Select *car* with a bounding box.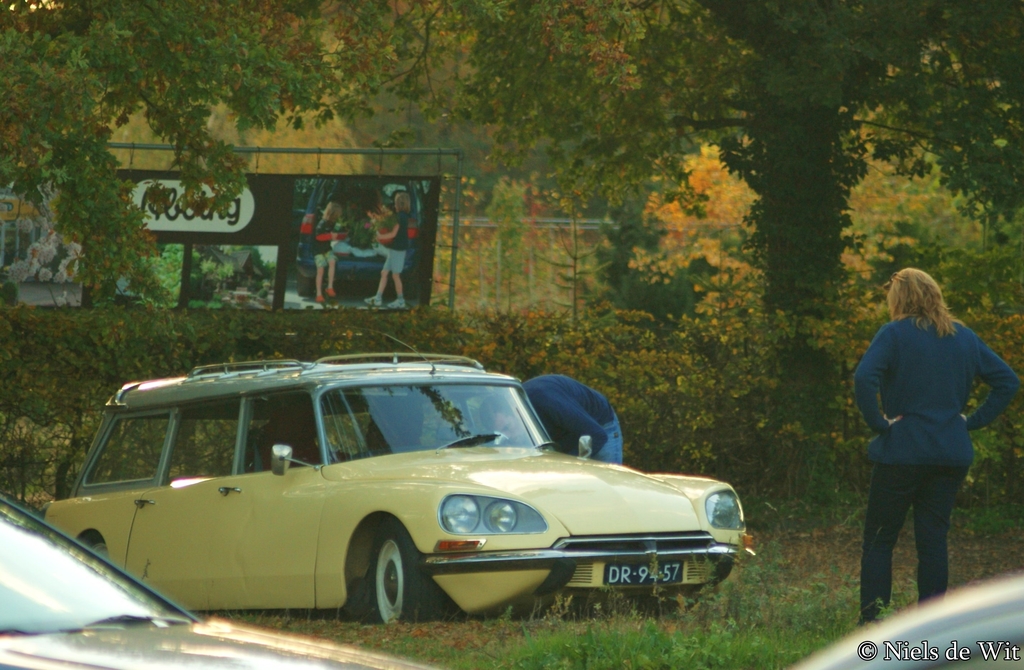
bbox=(792, 571, 1023, 669).
